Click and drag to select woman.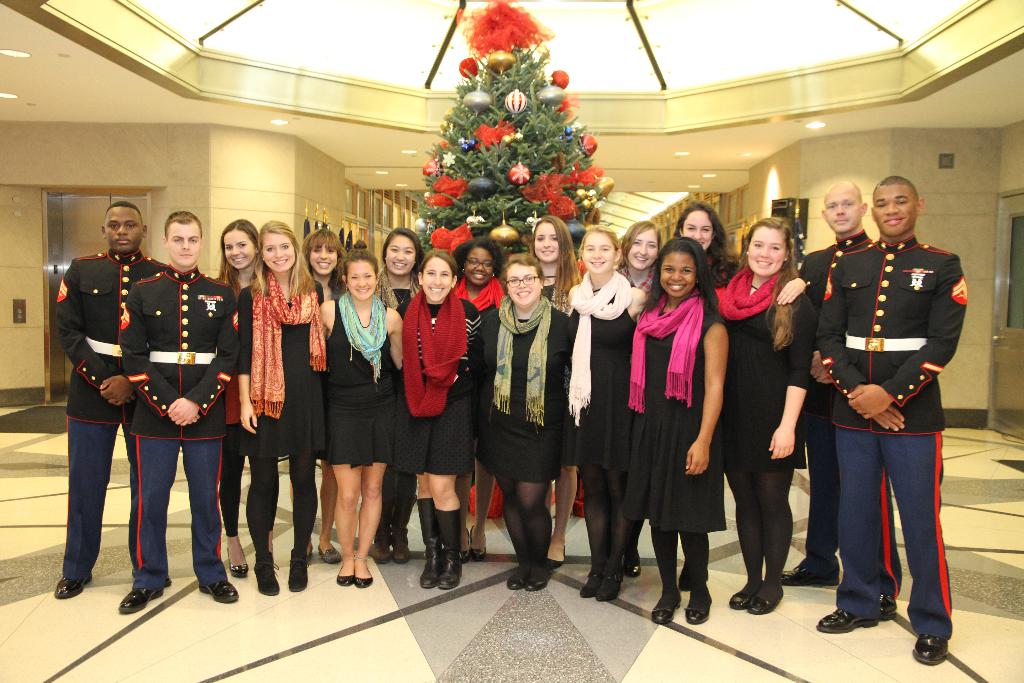
Selection: Rect(672, 206, 724, 281).
